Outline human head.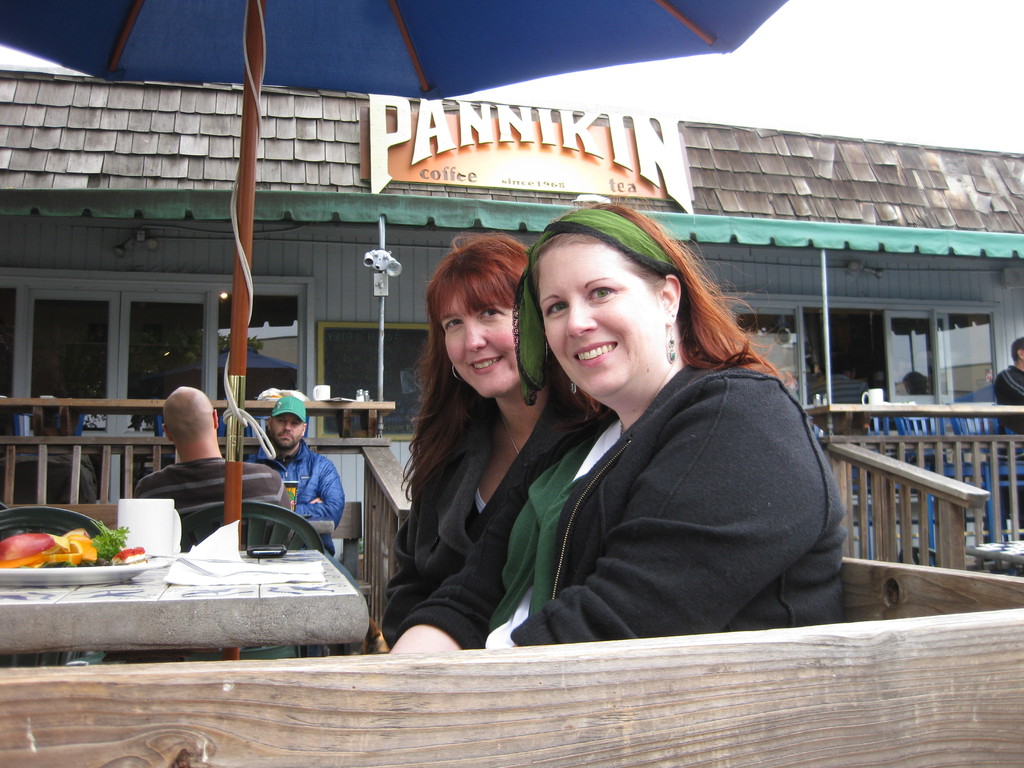
Outline: {"x1": 161, "y1": 387, "x2": 218, "y2": 447}.
